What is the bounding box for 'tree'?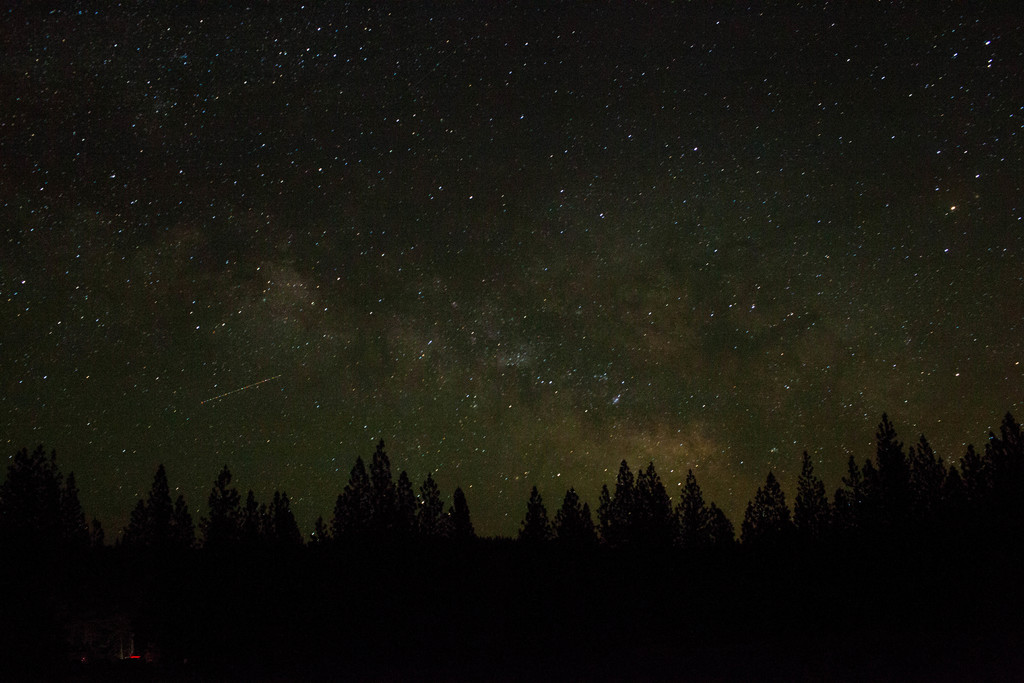
crop(915, 431, 939, 476).
